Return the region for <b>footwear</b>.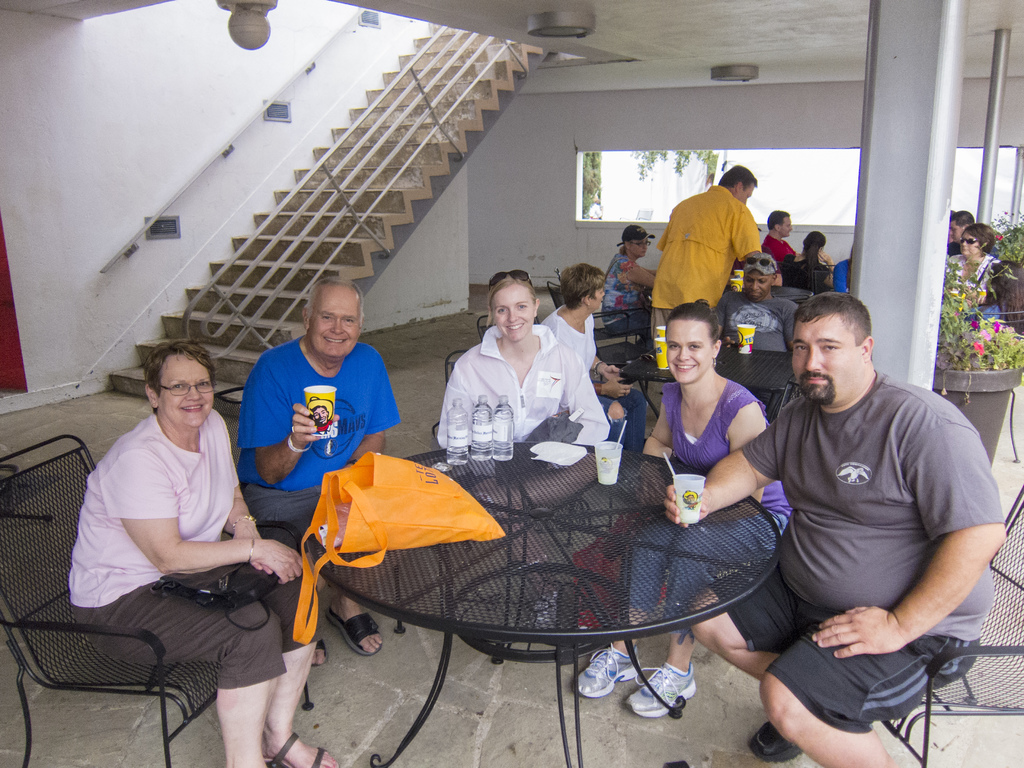
<bbox>264, 730, 338, 767</bbox>.
